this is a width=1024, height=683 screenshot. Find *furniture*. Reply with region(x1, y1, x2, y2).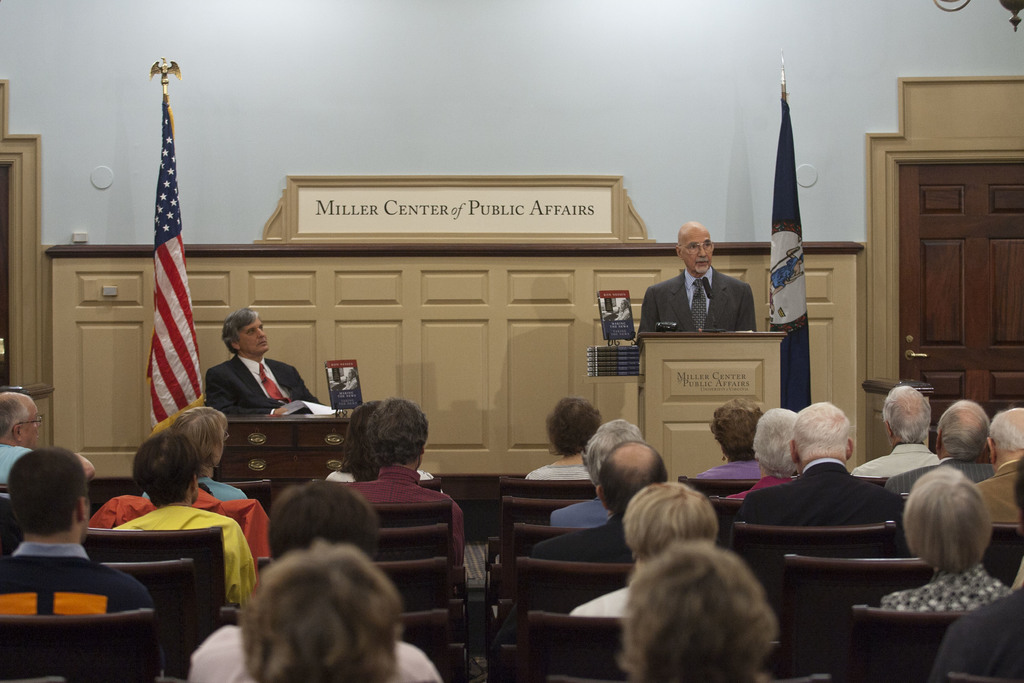
region(366, 498, 454, 524).
